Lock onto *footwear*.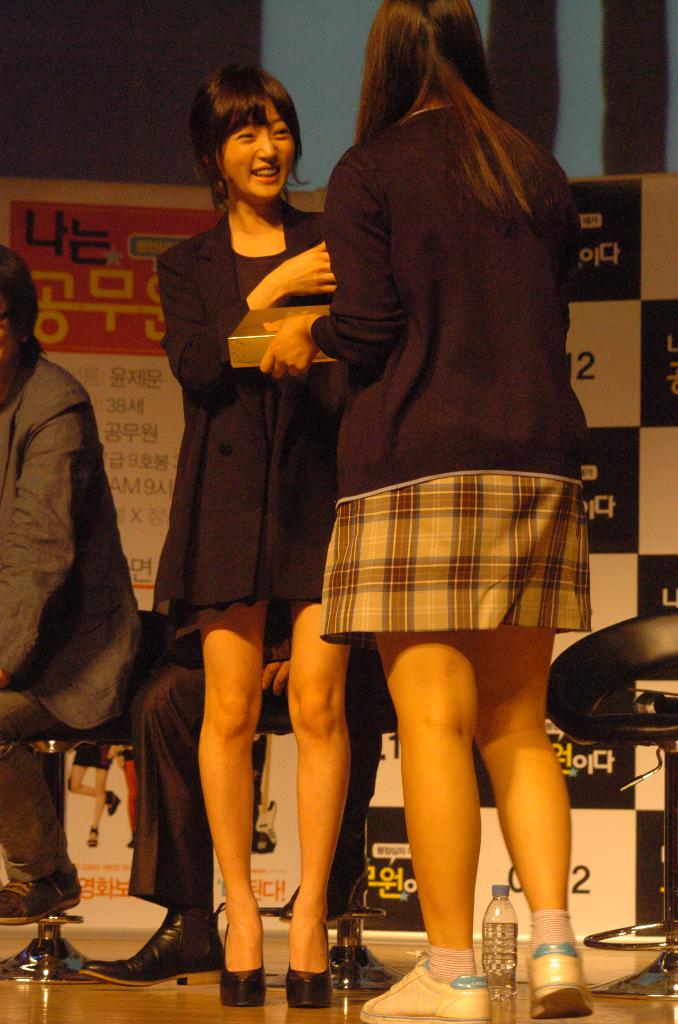
Locked: l=361, t=953, r=485, b=1023.
